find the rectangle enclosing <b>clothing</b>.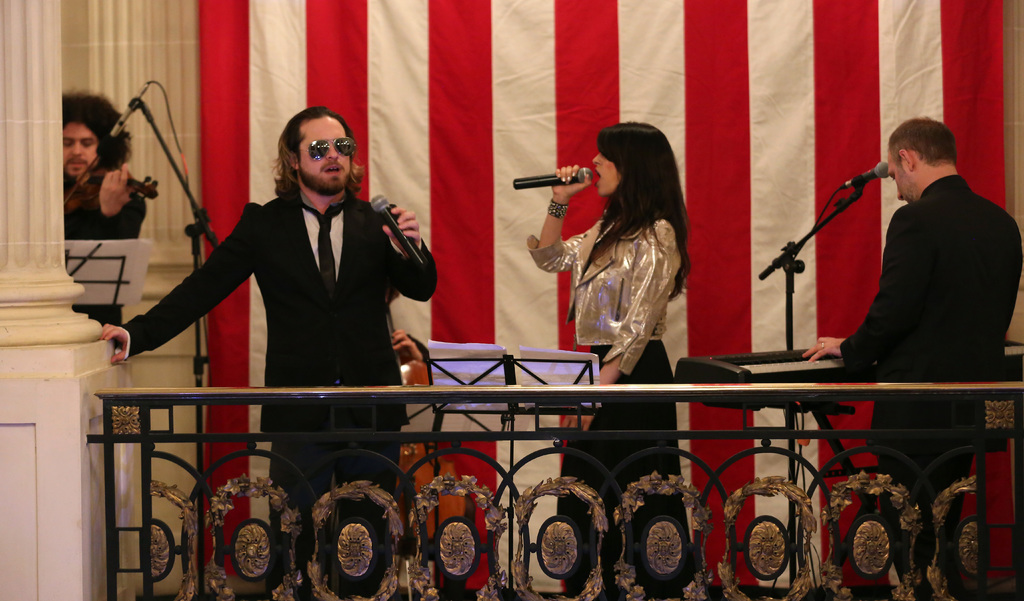
(844, 164, 1023, 600).
